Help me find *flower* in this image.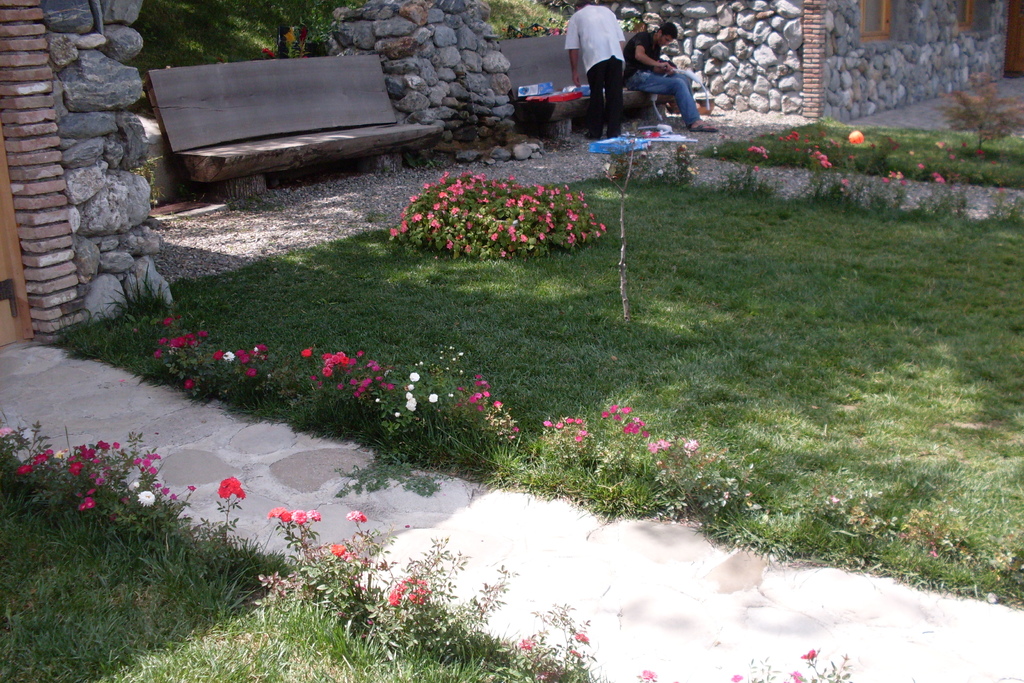
Found it: [x1=773, y1=127, x2=817, y2=147].
